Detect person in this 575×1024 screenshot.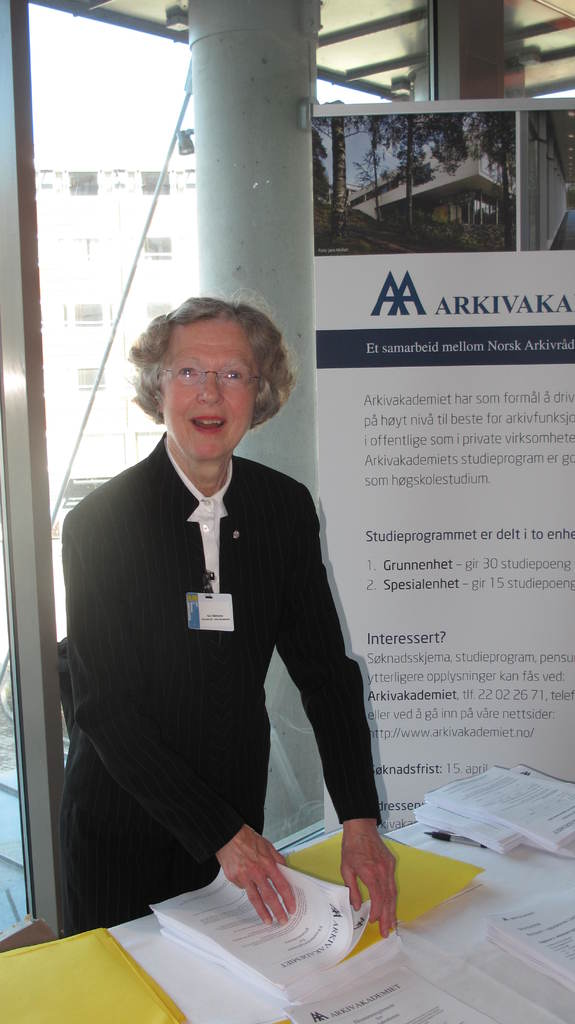
Detection: bbox=(53, 255, 377, 983).
